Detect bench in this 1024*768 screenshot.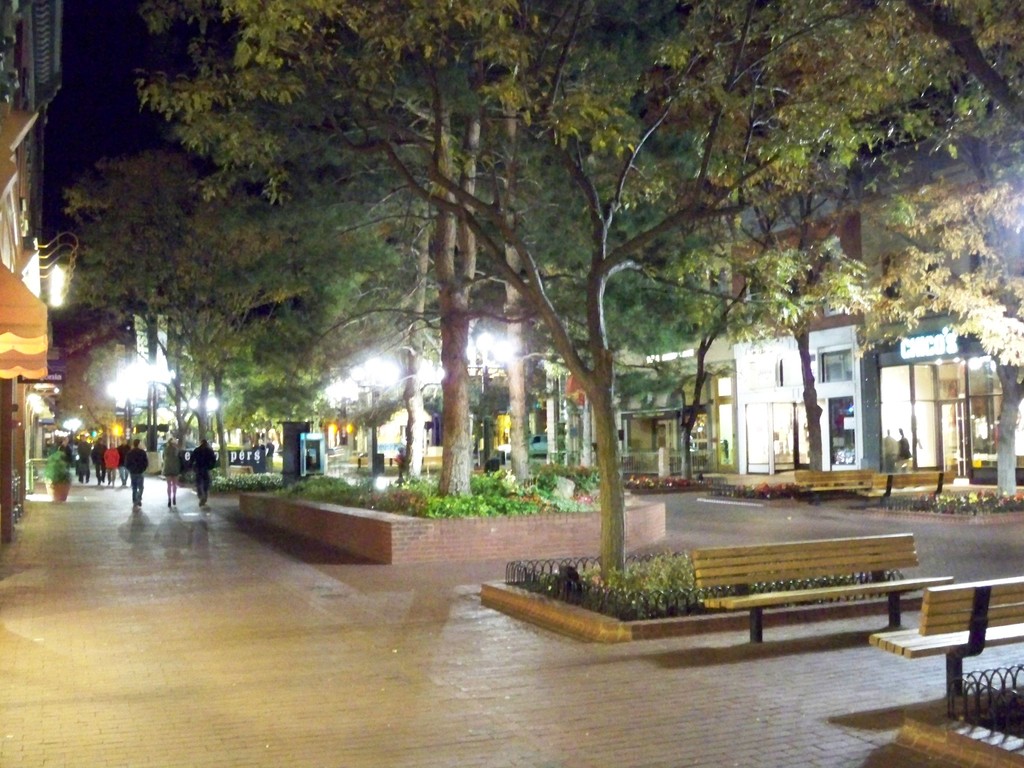
Detection: Rect(891, 589, 1020, 730).
